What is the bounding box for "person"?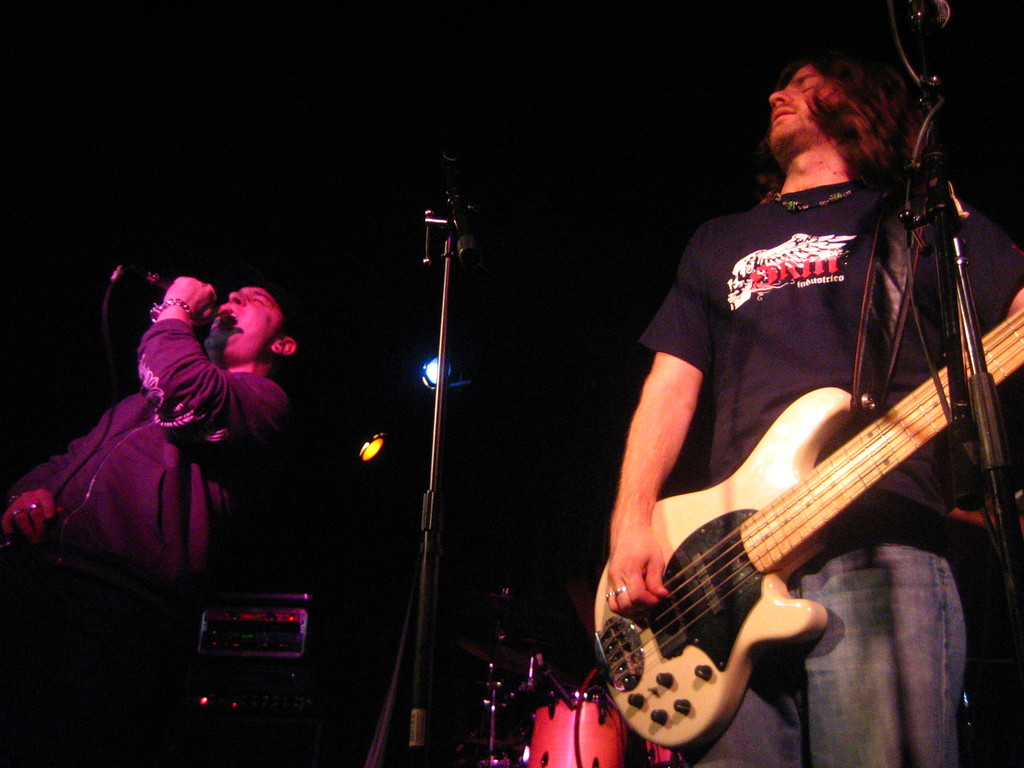
(0, 275, 294, 767).
